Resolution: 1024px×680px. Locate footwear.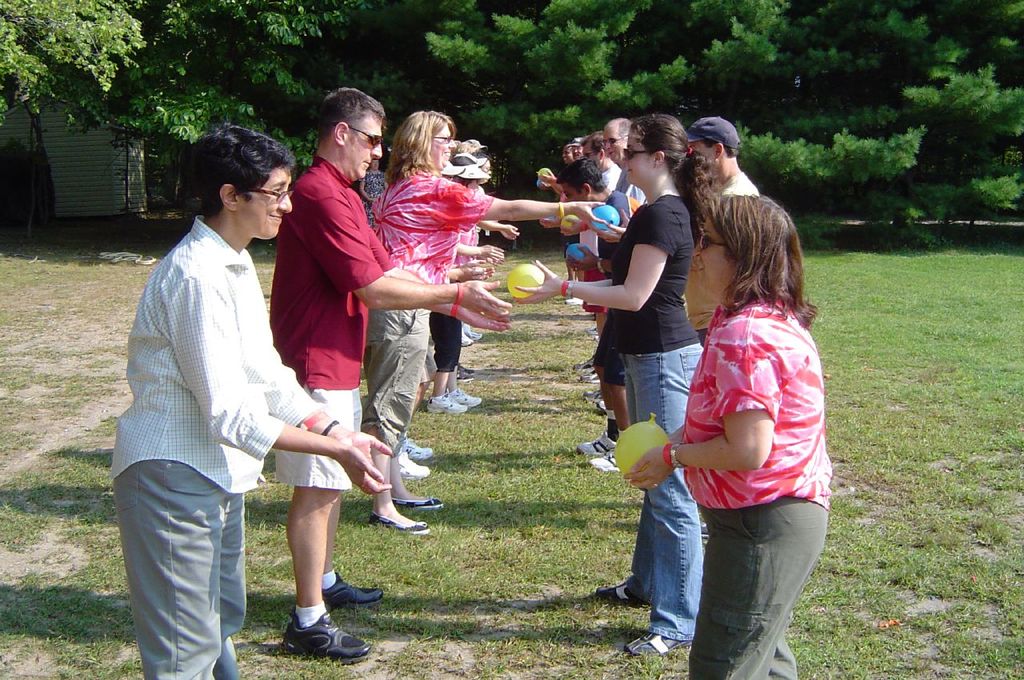
left=417, top=389, right=470, bottom=413.
